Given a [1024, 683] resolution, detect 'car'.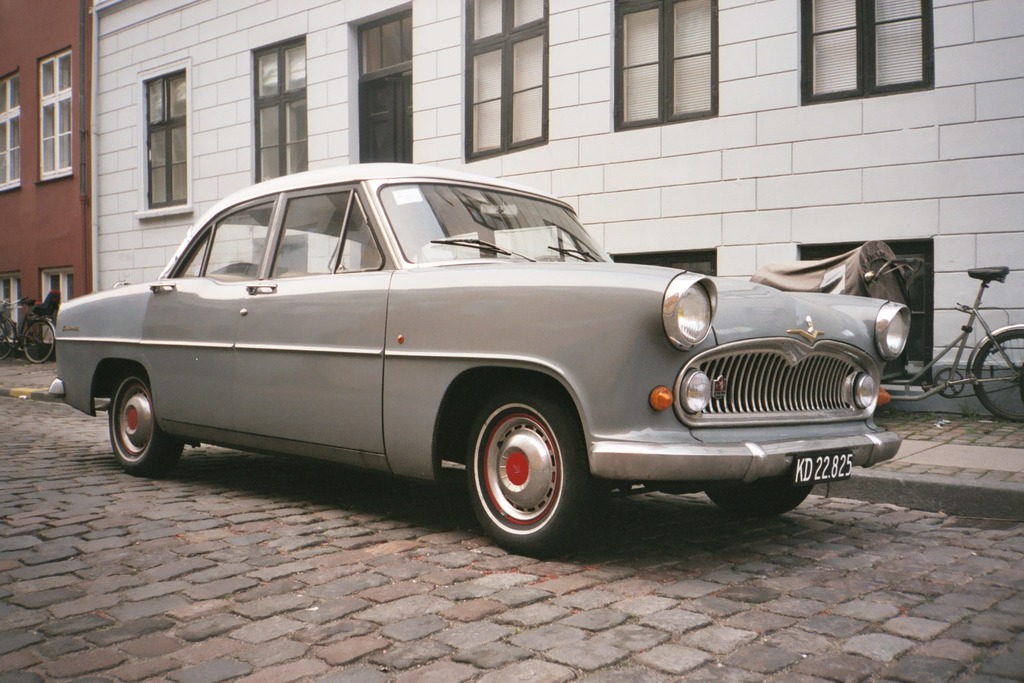
[41,164,915,564].
